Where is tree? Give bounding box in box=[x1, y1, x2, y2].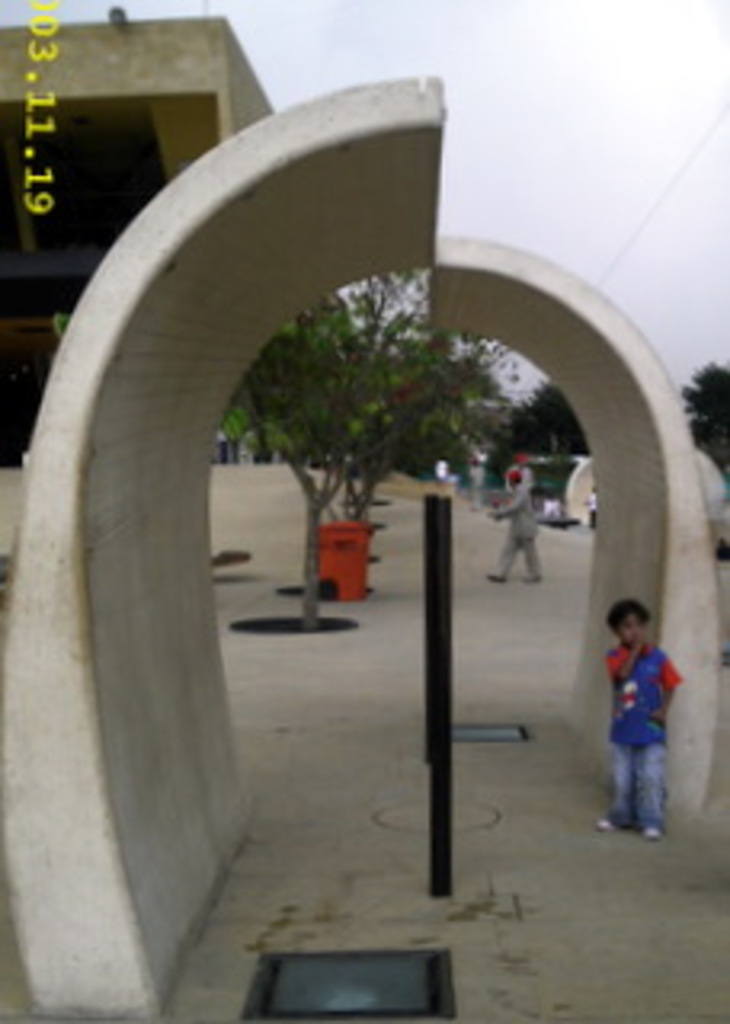
box=[679, 362, 727, 486].
